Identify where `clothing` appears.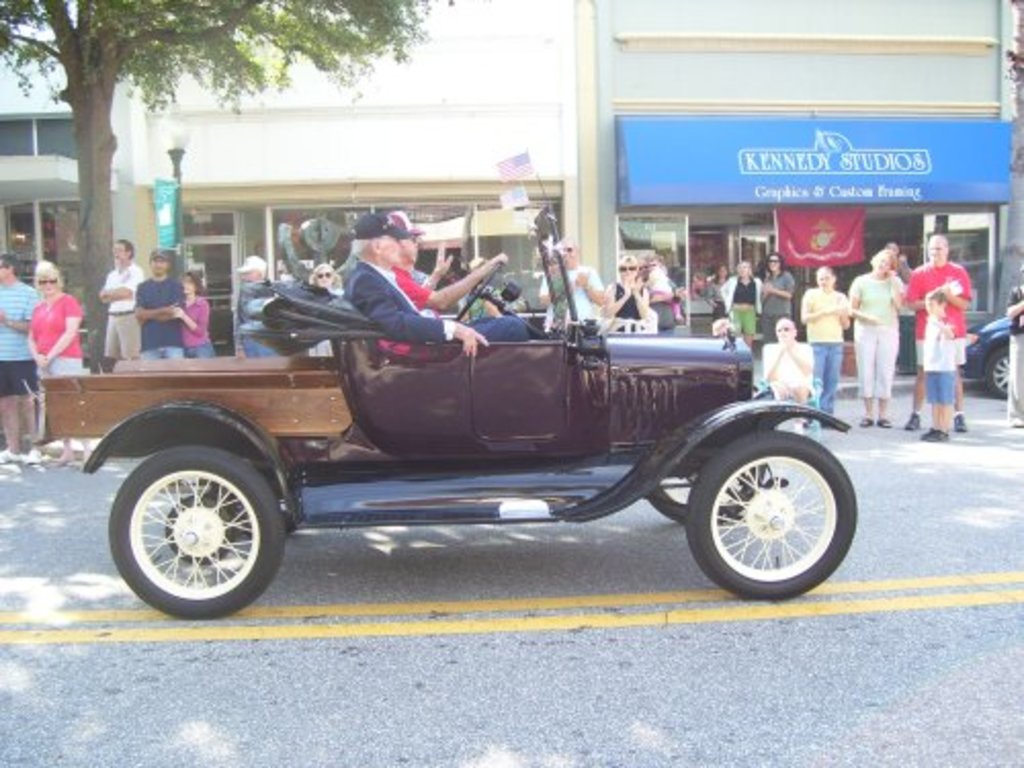
Appears at region(387, 270, 436, 305).
